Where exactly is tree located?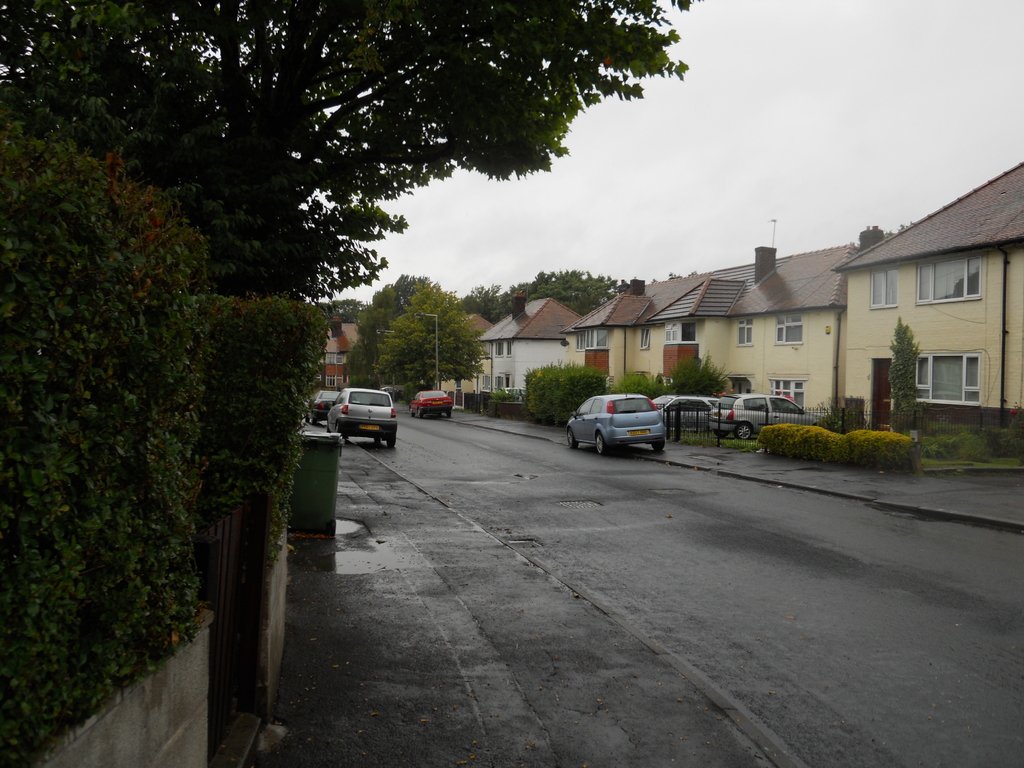
Its bounding box is 467, 268, 631, 321.
